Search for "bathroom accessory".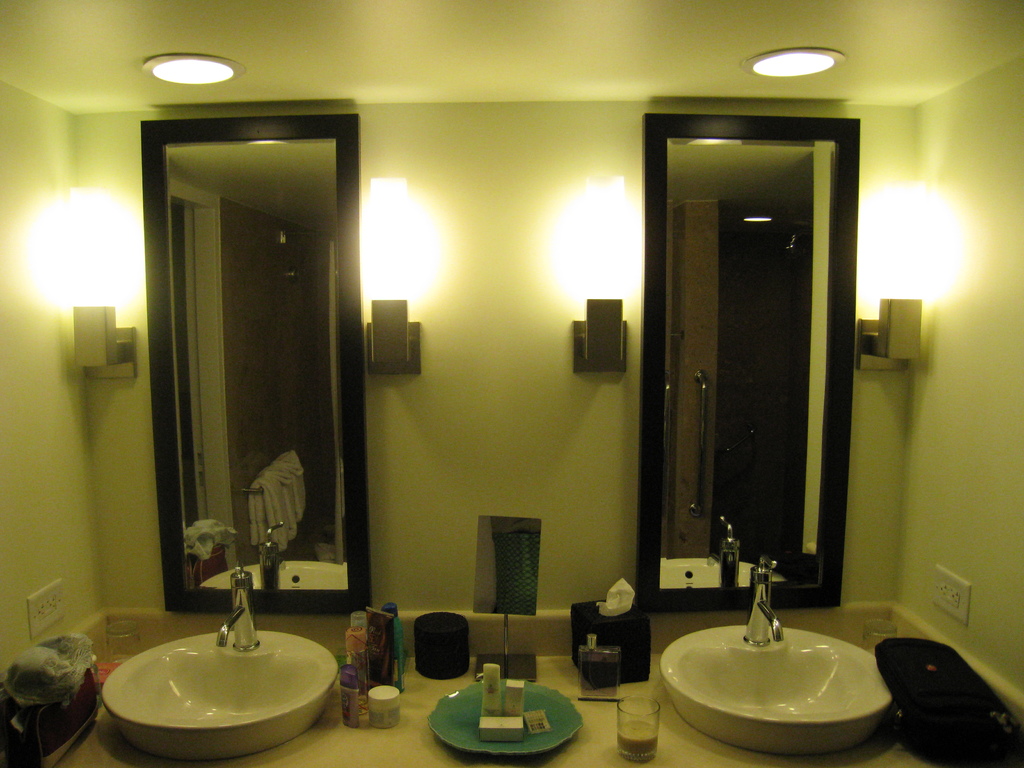
Found at bbox=[658, 559, 895, 755].
